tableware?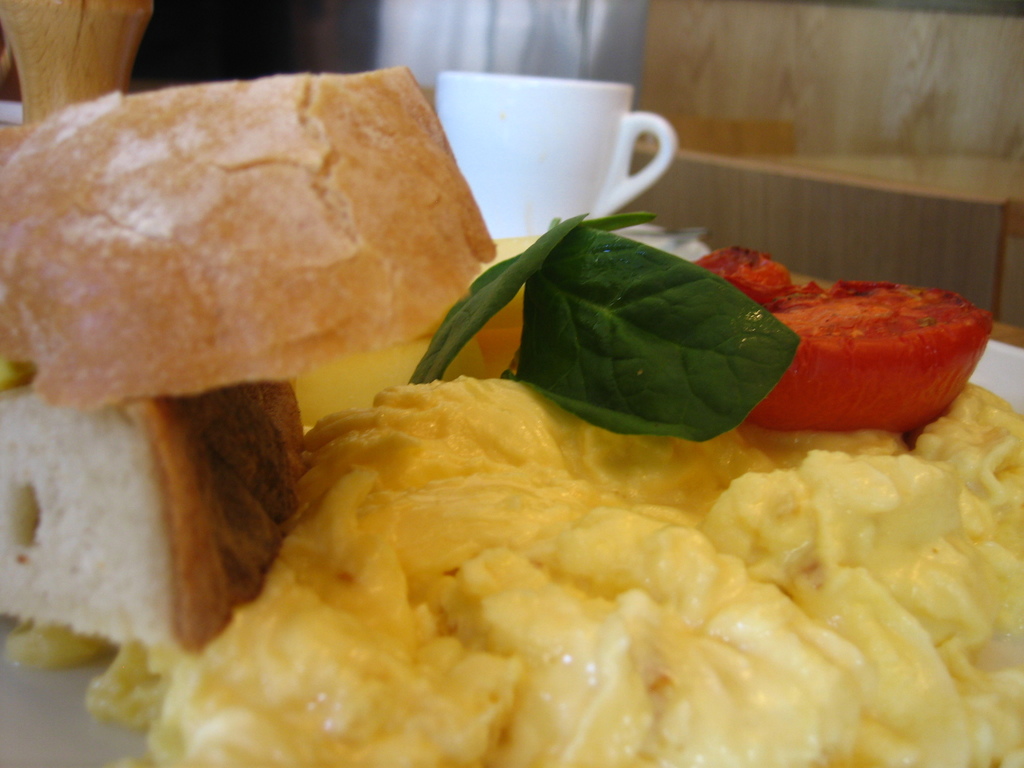
bbox=(416, 77, 700, 218)
